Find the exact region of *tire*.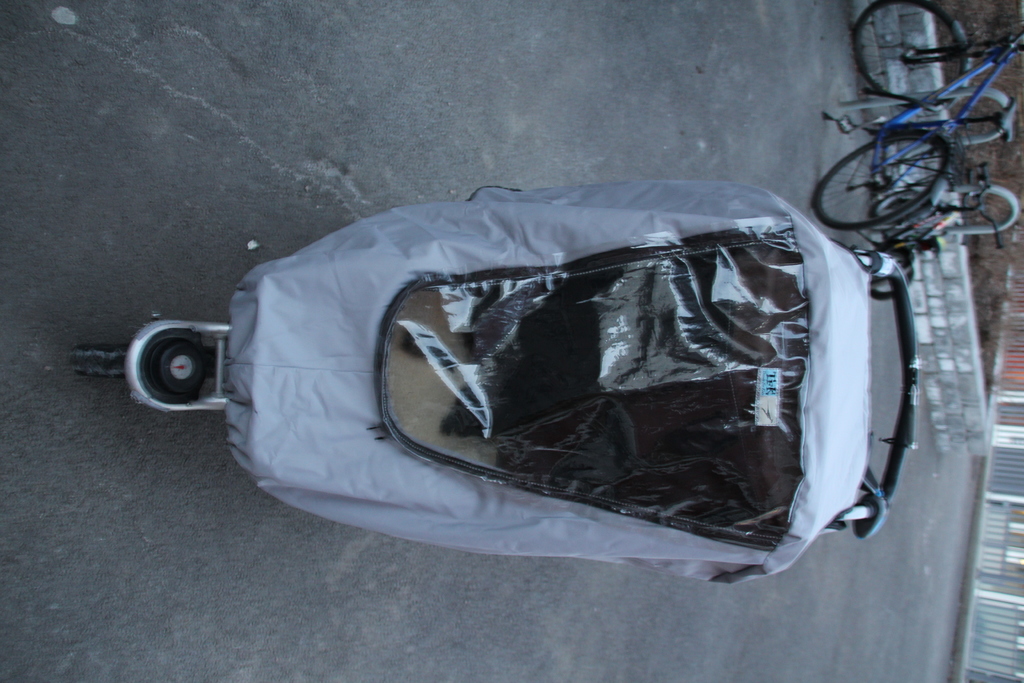
Exact region: l=816, t=130, r=940, b=233.
